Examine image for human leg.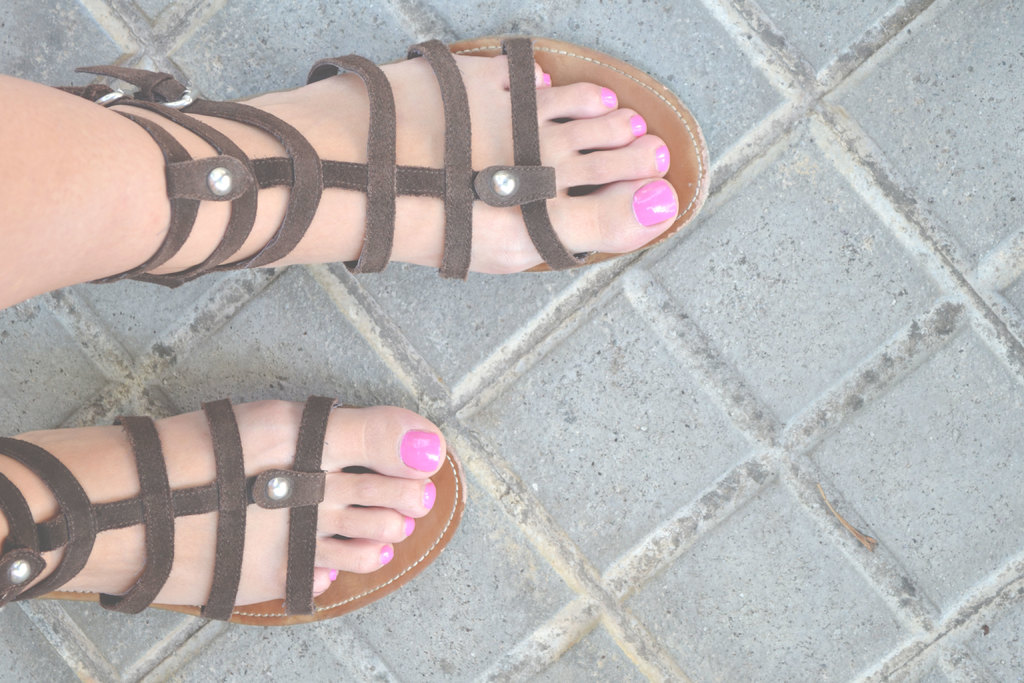
Examination result: rect(0, 390, 444, 607).
